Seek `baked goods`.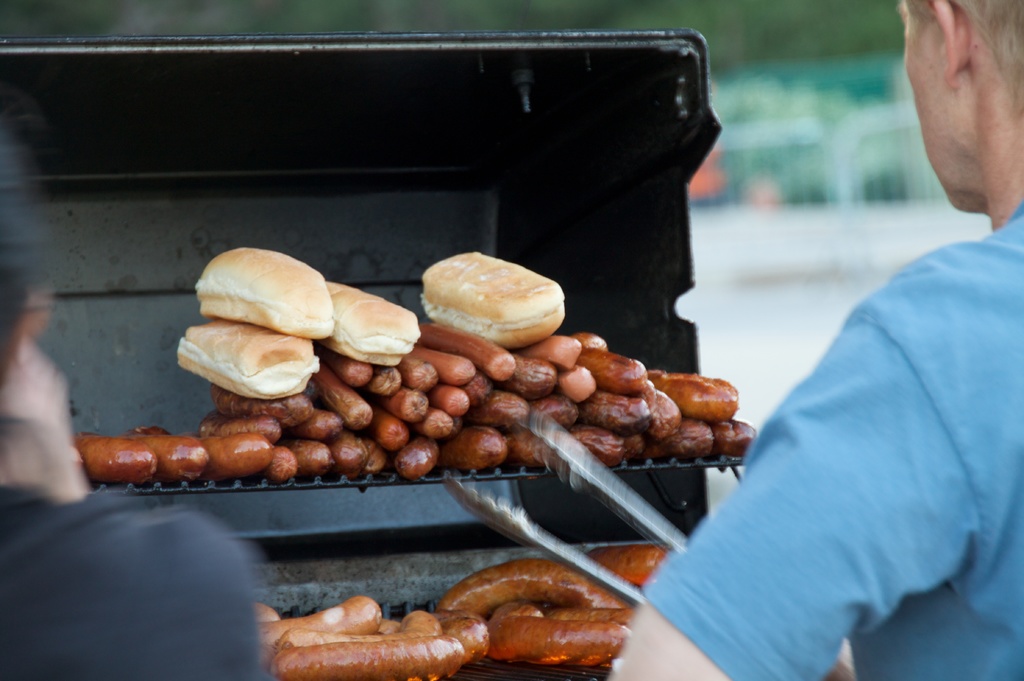
329, 282, 417, 362.
